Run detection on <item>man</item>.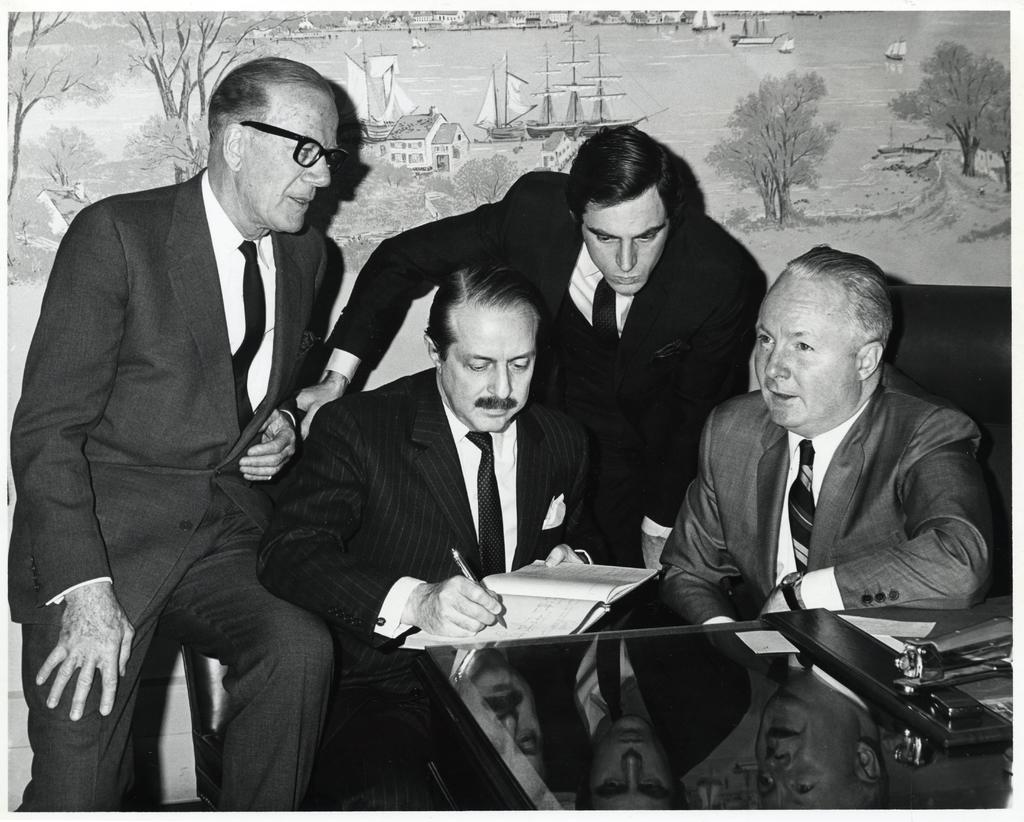
Result: (x1=294, y1=123, x2=762, y2=570).
